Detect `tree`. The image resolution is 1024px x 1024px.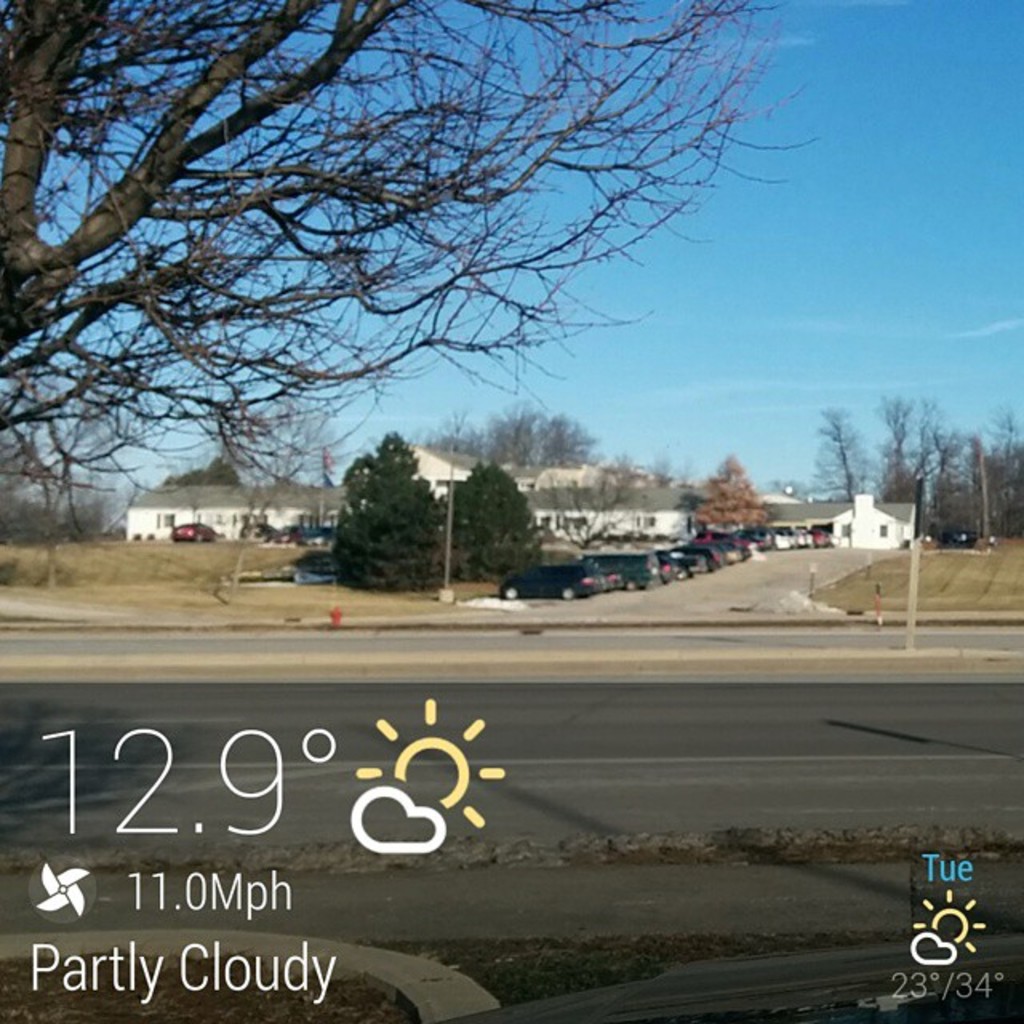
<bbox>320, 418, 474, 589</bbox>.
